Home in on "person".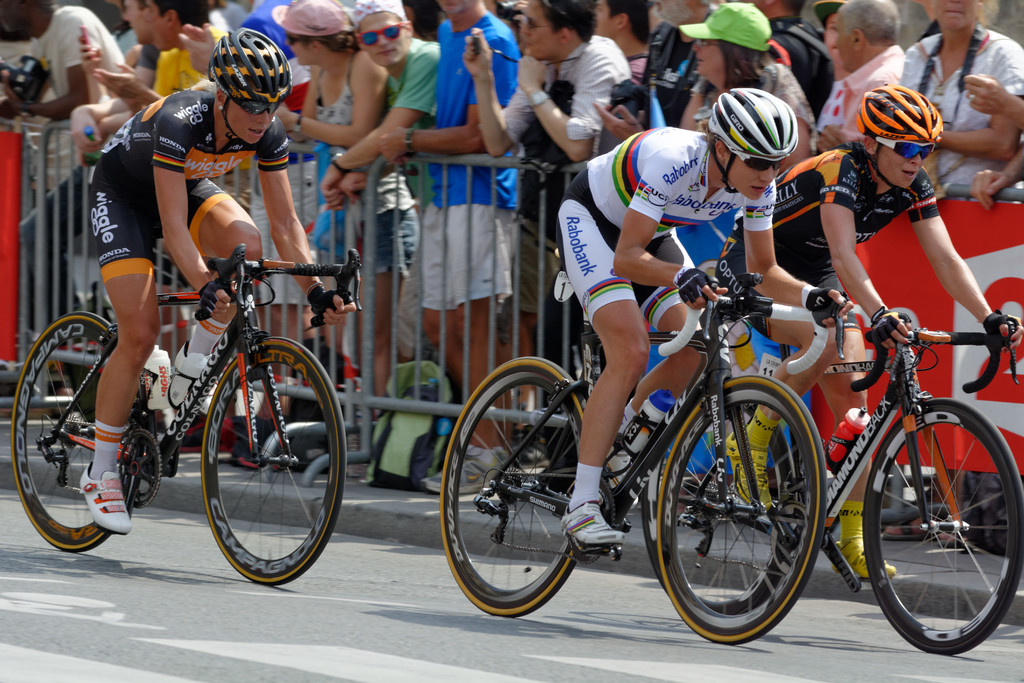
Homed in at x1=457 y1=0 x2=633 y2=446.
